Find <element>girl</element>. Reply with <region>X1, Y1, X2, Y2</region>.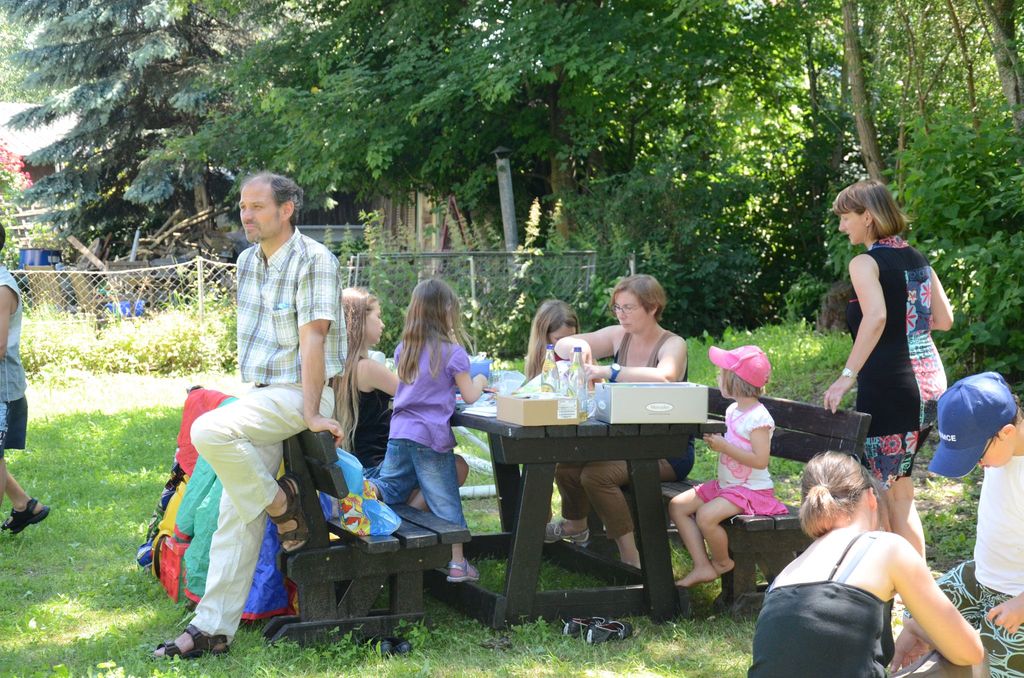
<region>671, 343, 792, 593</region>.
